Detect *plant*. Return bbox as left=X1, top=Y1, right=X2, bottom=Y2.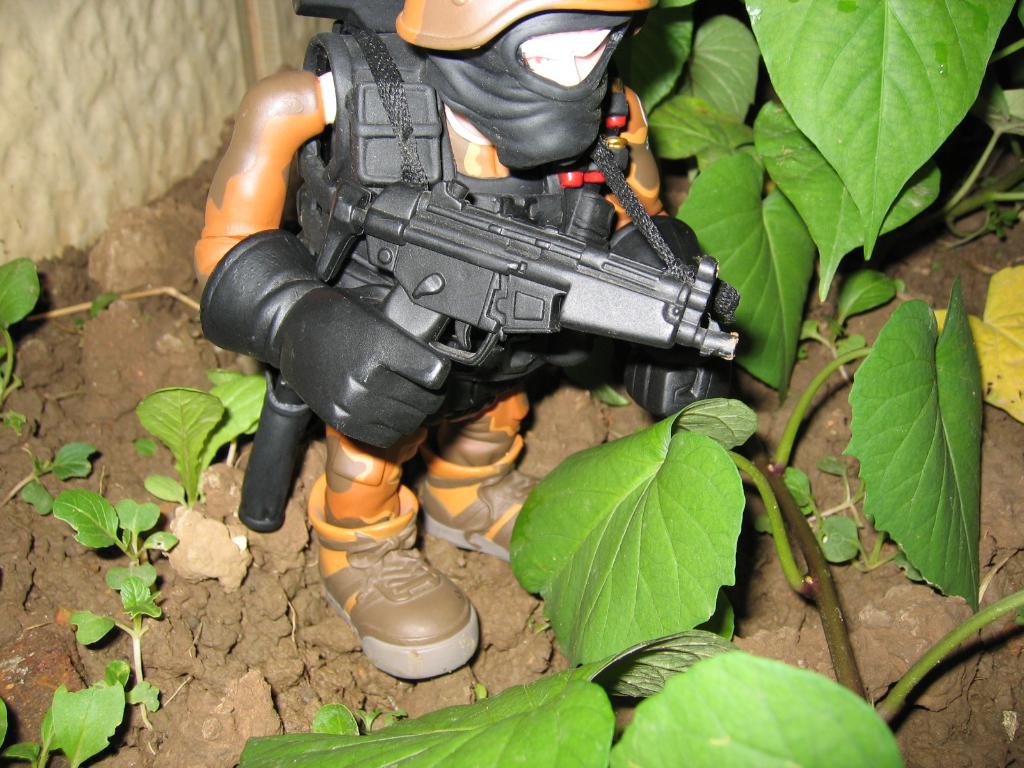
left=0, top=655, right=126, bottom=767.
